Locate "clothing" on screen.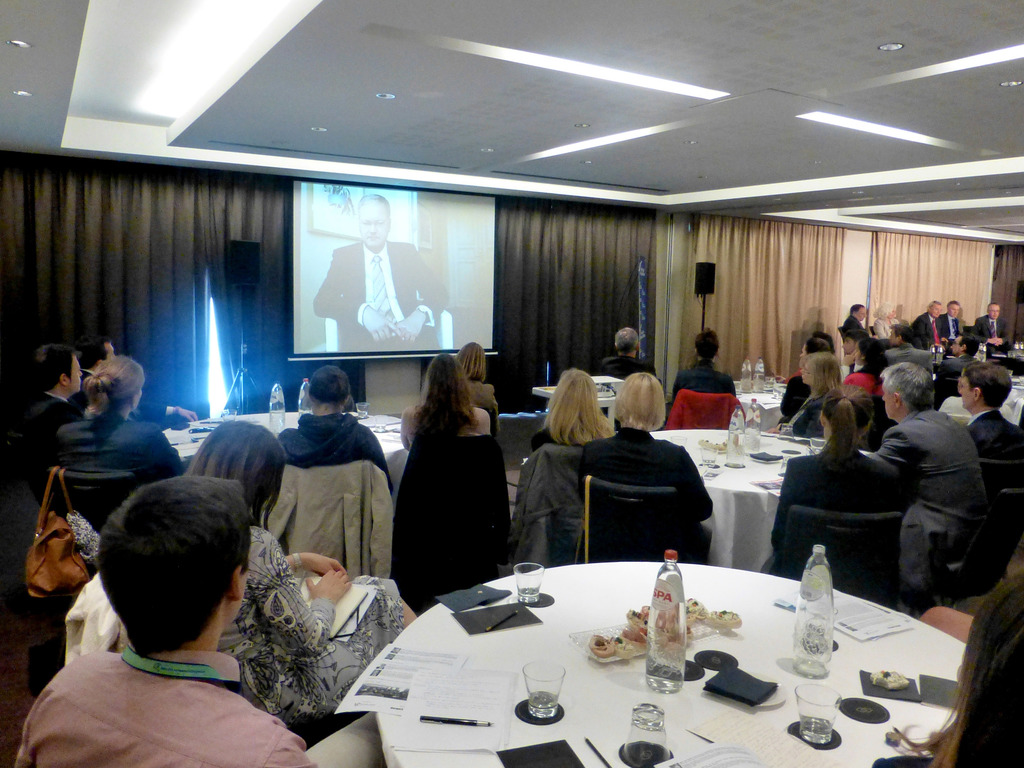
On screen at (left=942, top=315, right=972, bottom=344).
